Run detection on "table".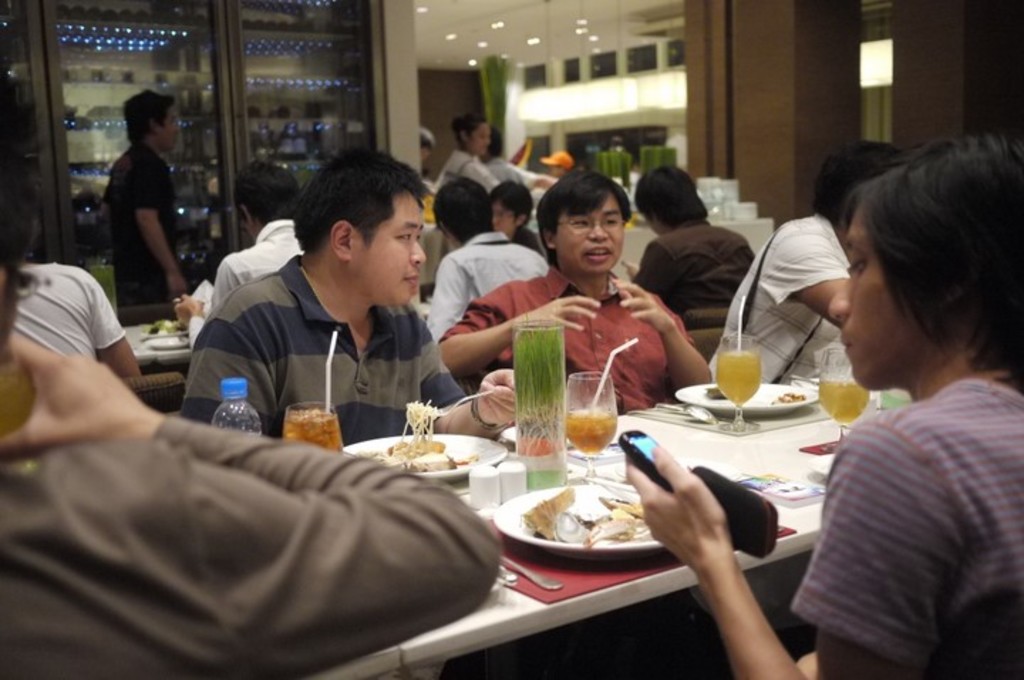
Result: 326:629:407:679.
